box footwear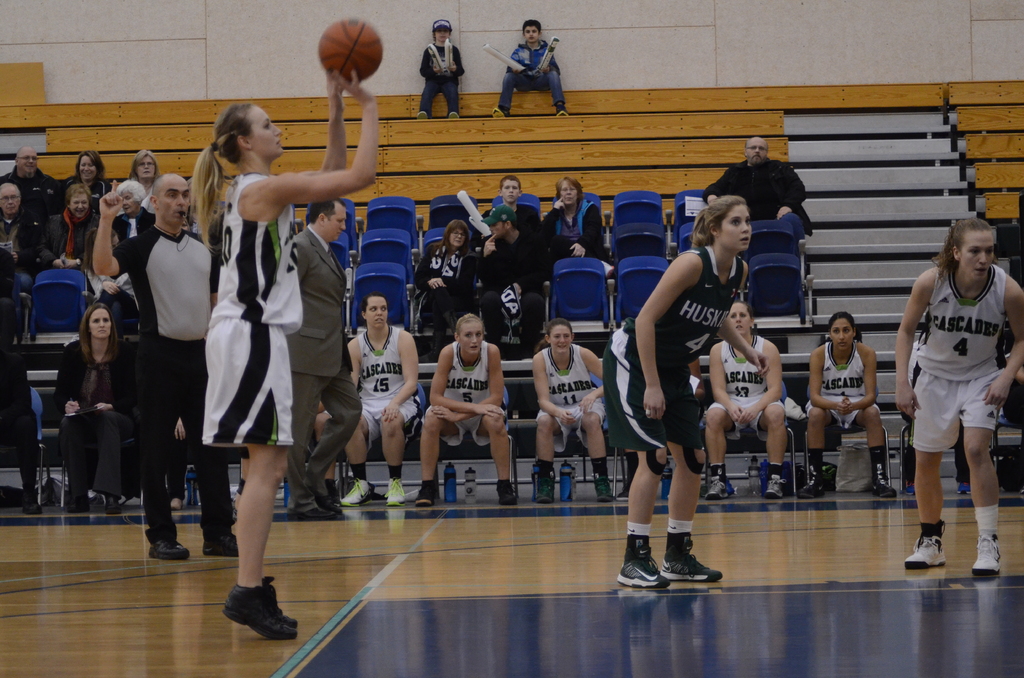
[left=799, top=478, right=826, bottom=501]
